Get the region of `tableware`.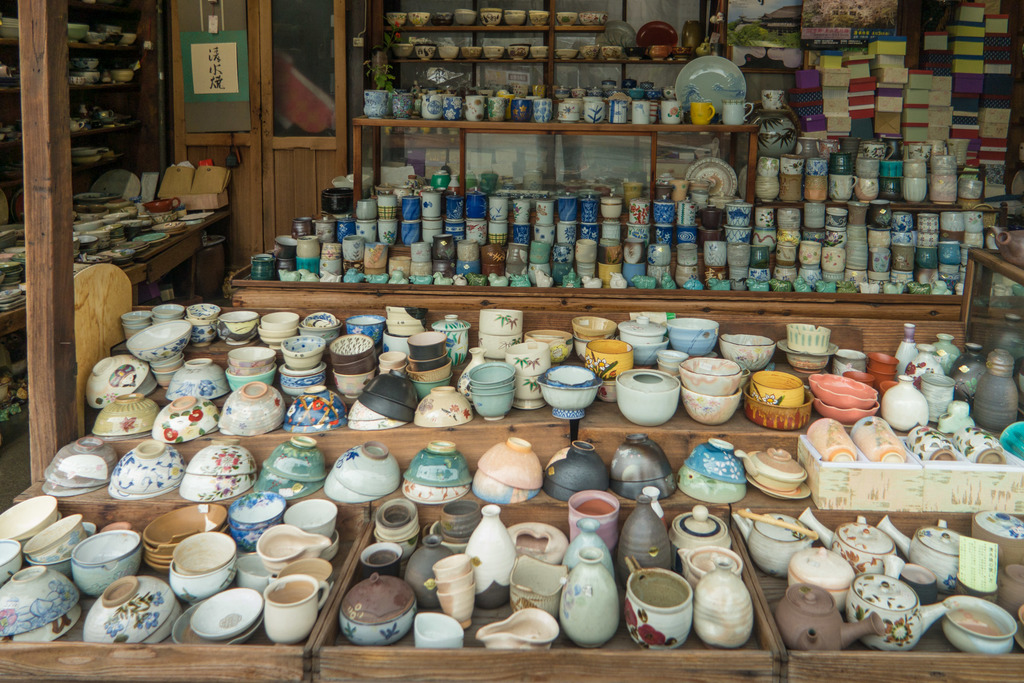
754, 206, 775, 227.
